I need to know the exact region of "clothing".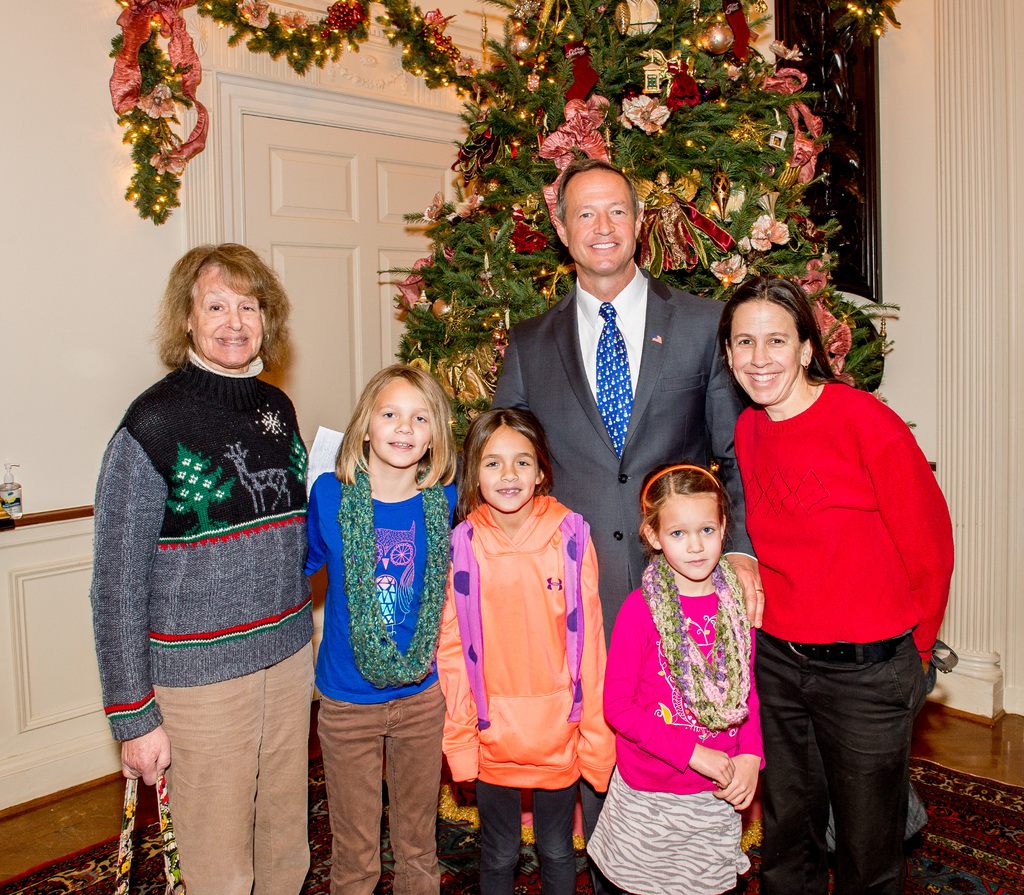
Region: pyautogui.locateOnScreen(84, 347, 316, 894).
